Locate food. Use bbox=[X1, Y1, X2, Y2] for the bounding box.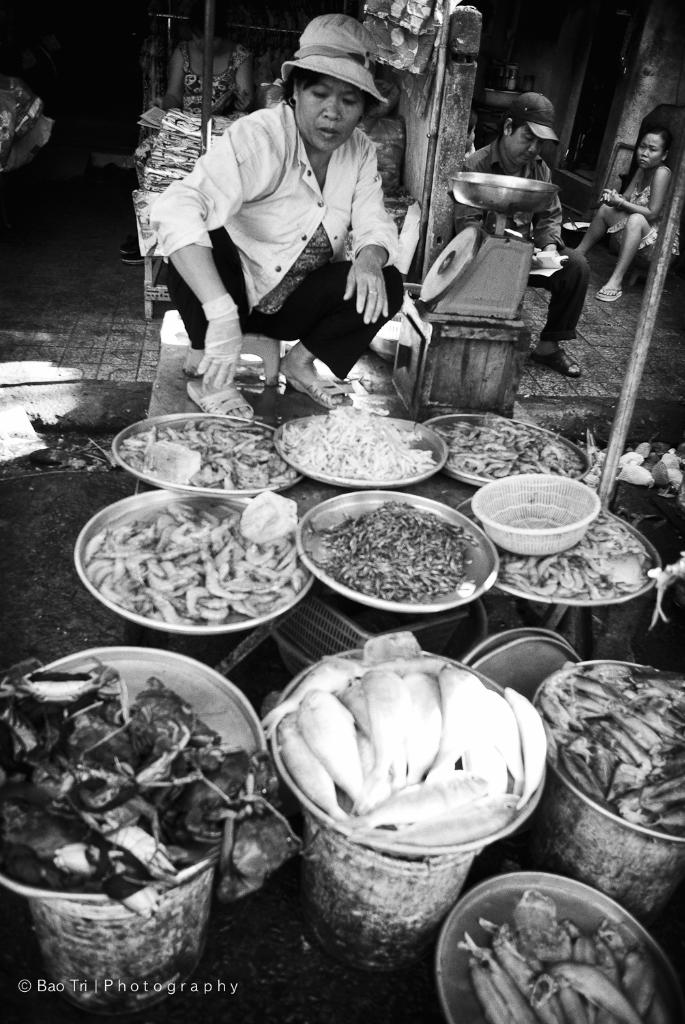
bbox=[306, 496, 498, 612].
